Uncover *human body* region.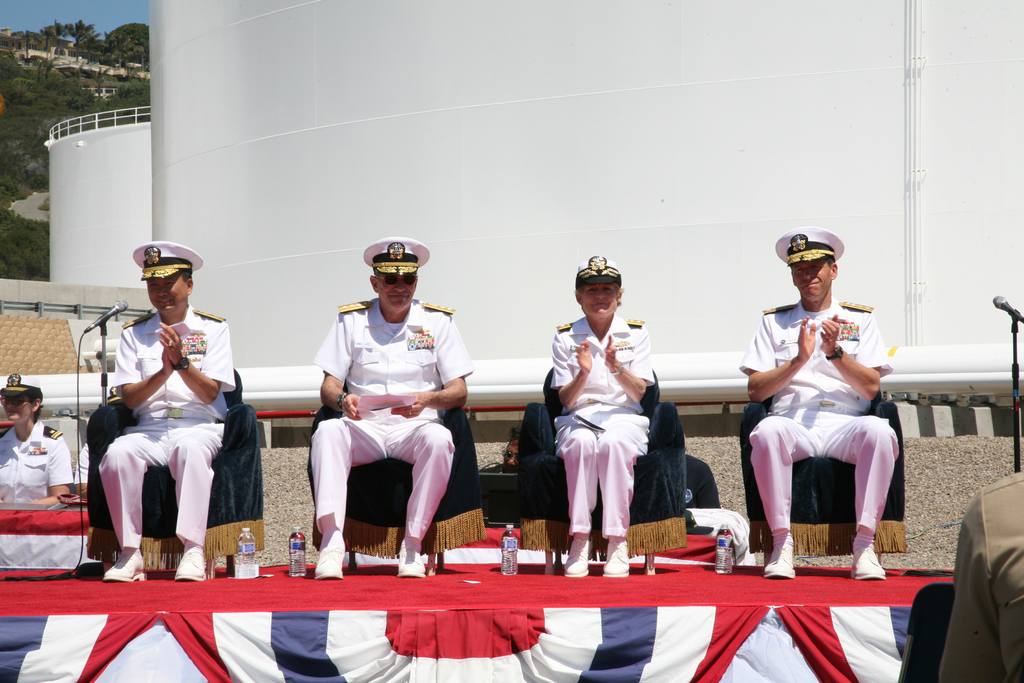
Uncovered: {"x1": 308, "y1": 295, "x2": 470, "y2": 582}.
